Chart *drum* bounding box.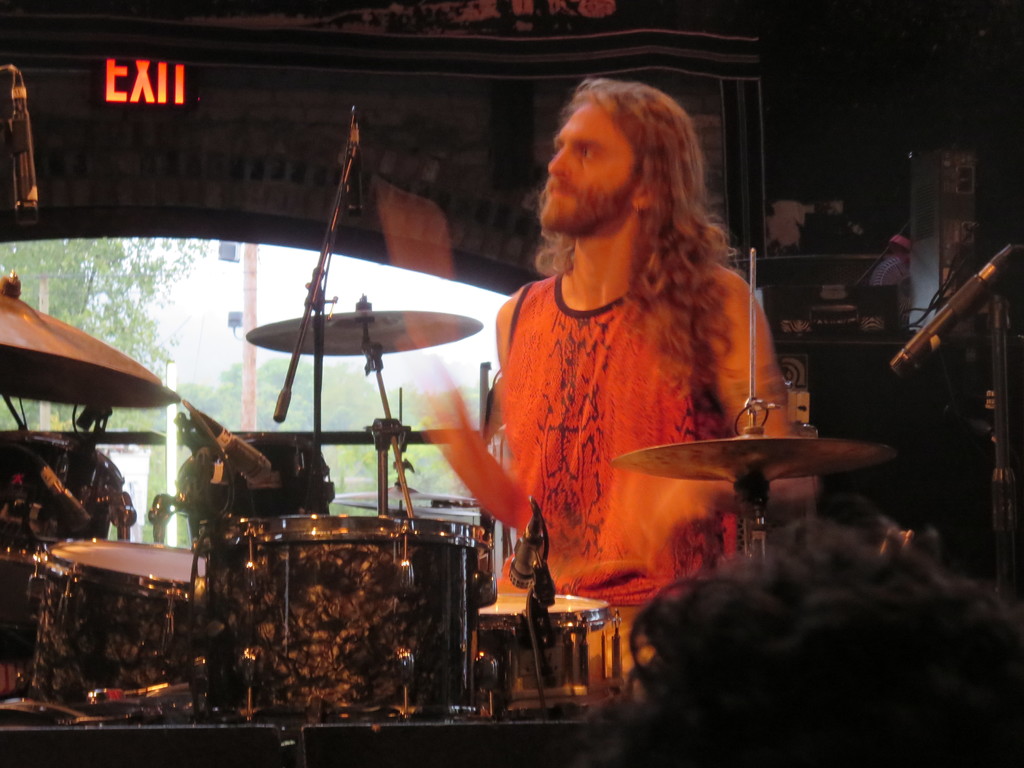
Charted: l=34, t=538, r=209, b=708.
